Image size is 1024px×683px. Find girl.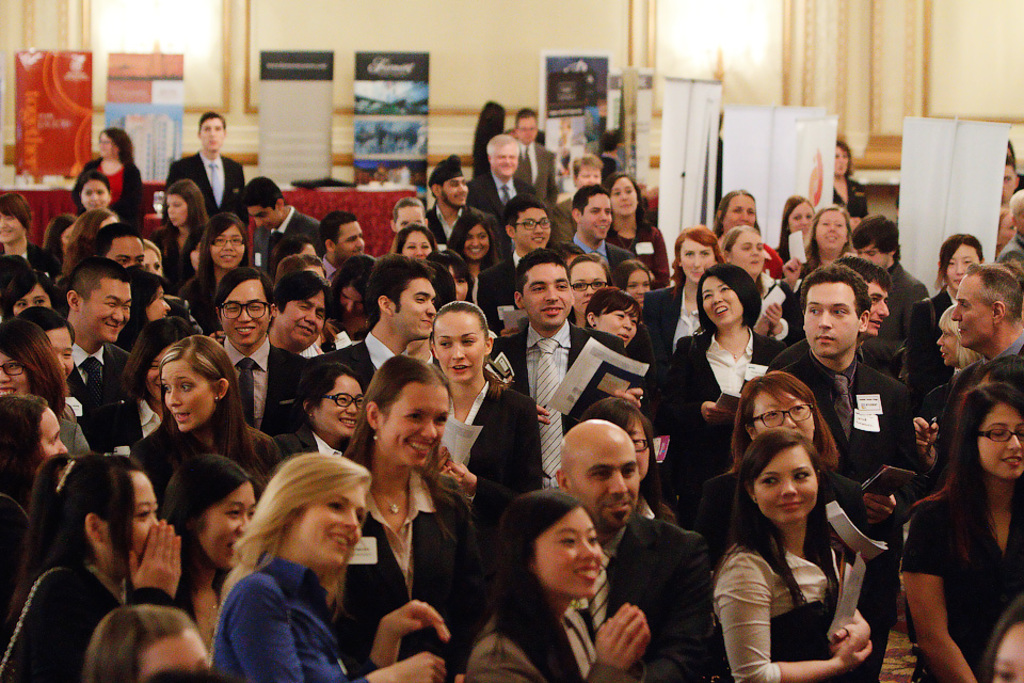
<box>463,489,651,682</box>.
